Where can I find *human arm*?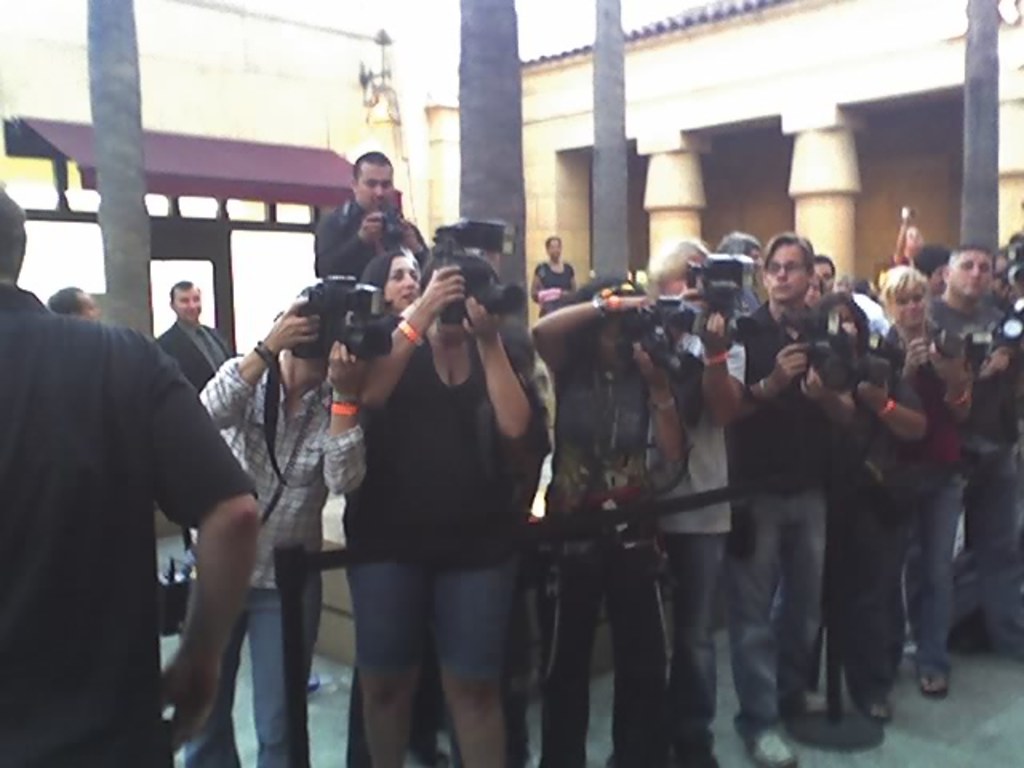
You can find it at x1=218, y1=301, x2=314, y2=400.
